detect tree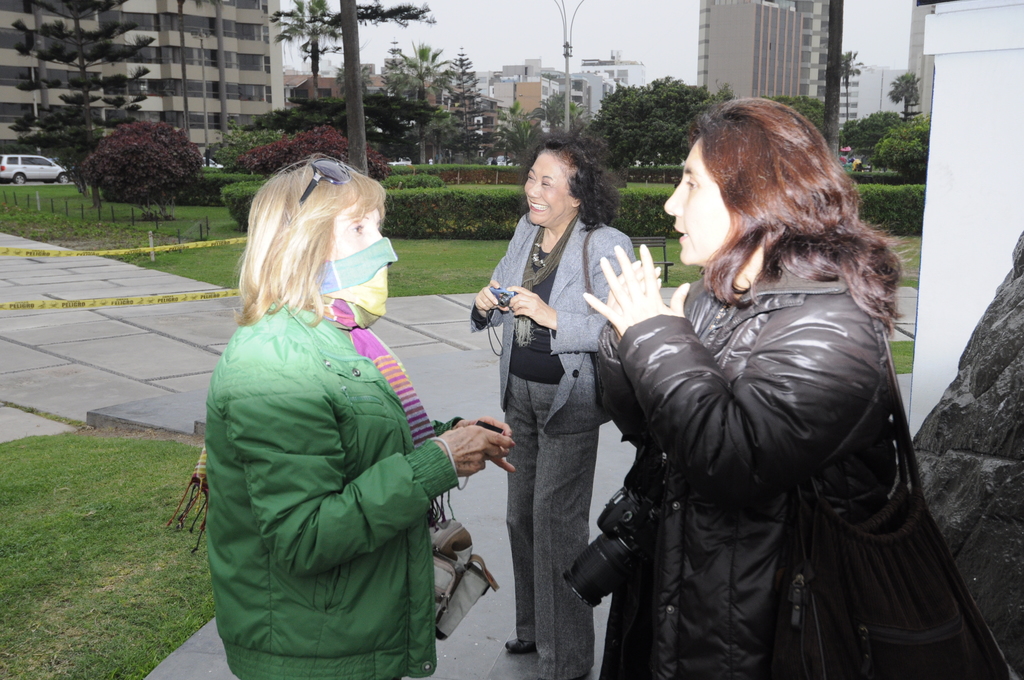
x1=888 y1=74 x2=920 y2=121
